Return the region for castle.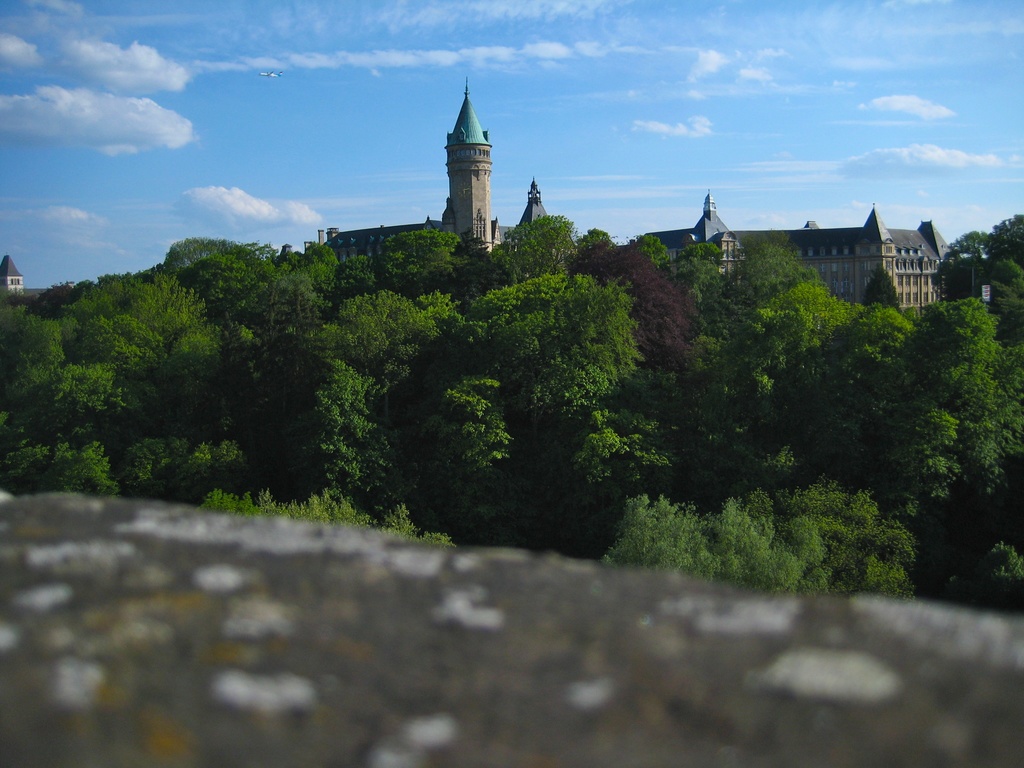
621 189 956 318.
